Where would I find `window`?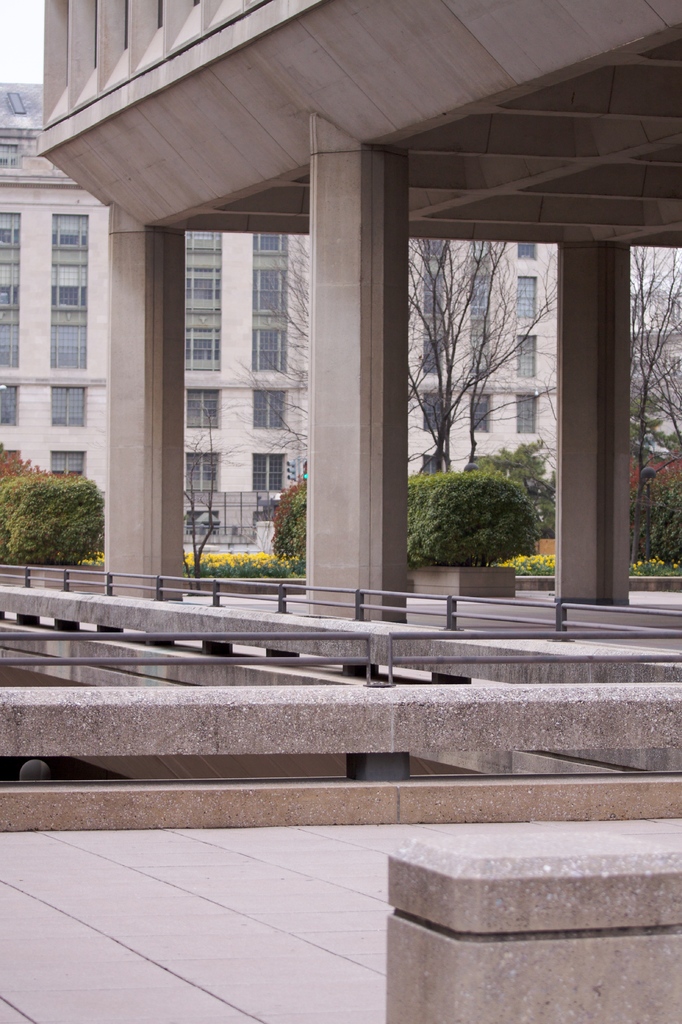
At detection(470, 387, 496, 435).
